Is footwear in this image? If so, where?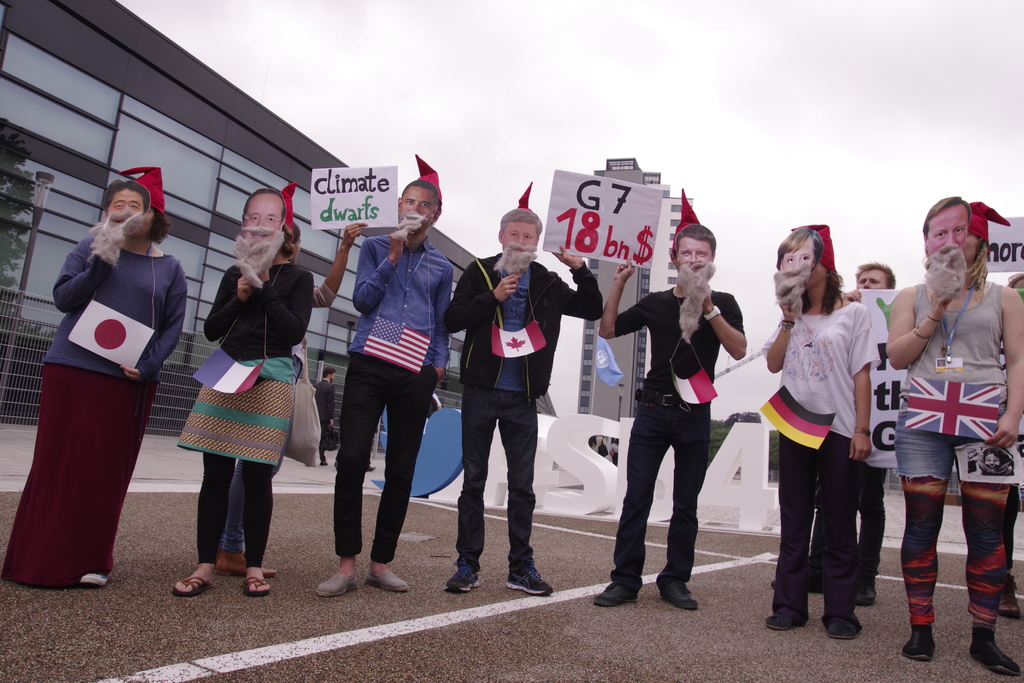
Yes, at {"x1": 595, "y1": 577, "x2": 644, "y2": 600}.
